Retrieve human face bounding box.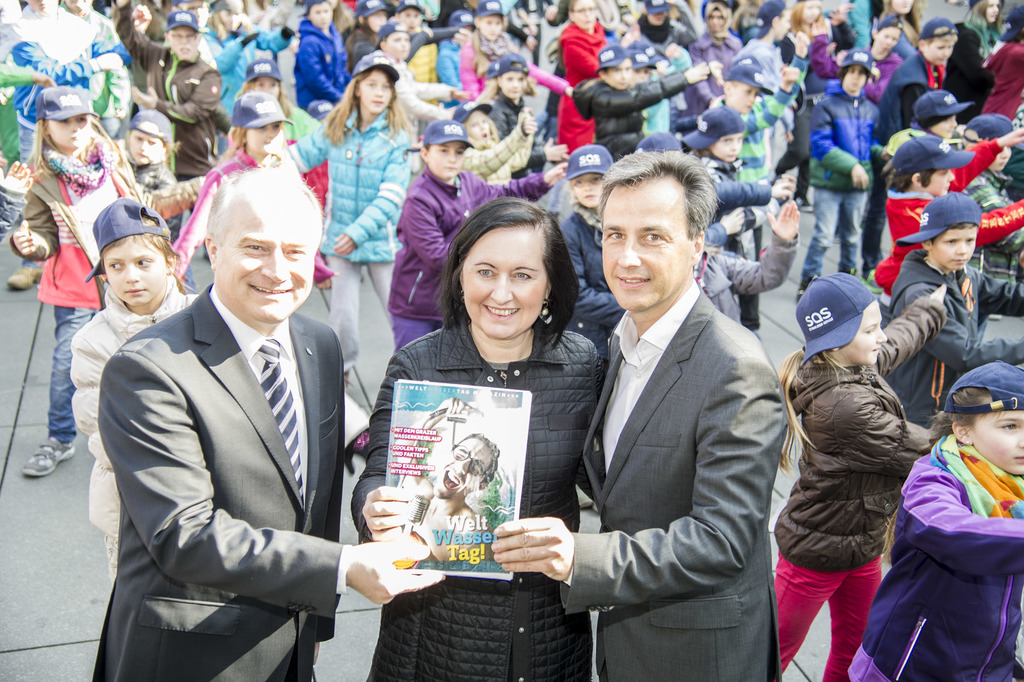
Bounding box: [left=933, top=109, right=958, bottom=141].
